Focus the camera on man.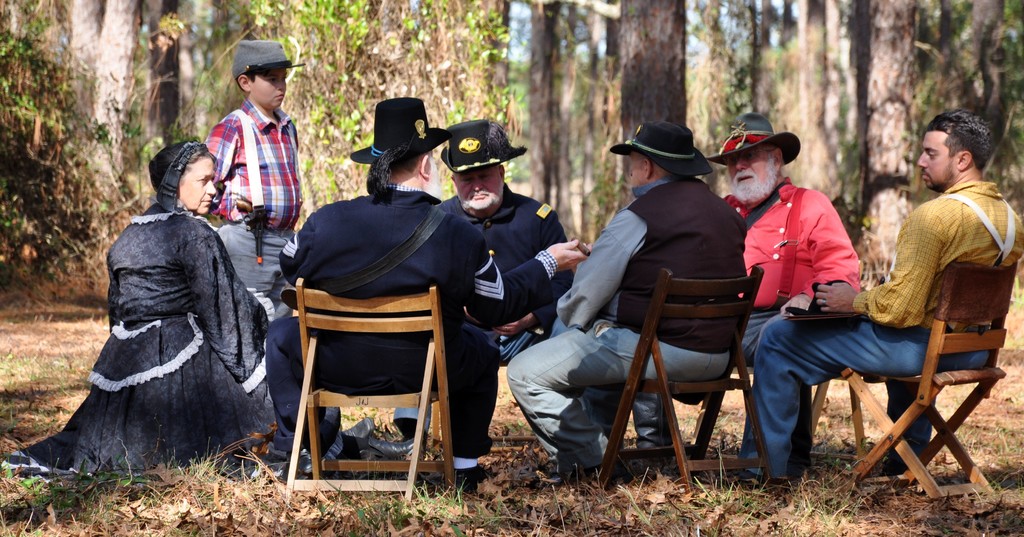
Focus region: (left=755, top=109, right=1023, bottom=495).
